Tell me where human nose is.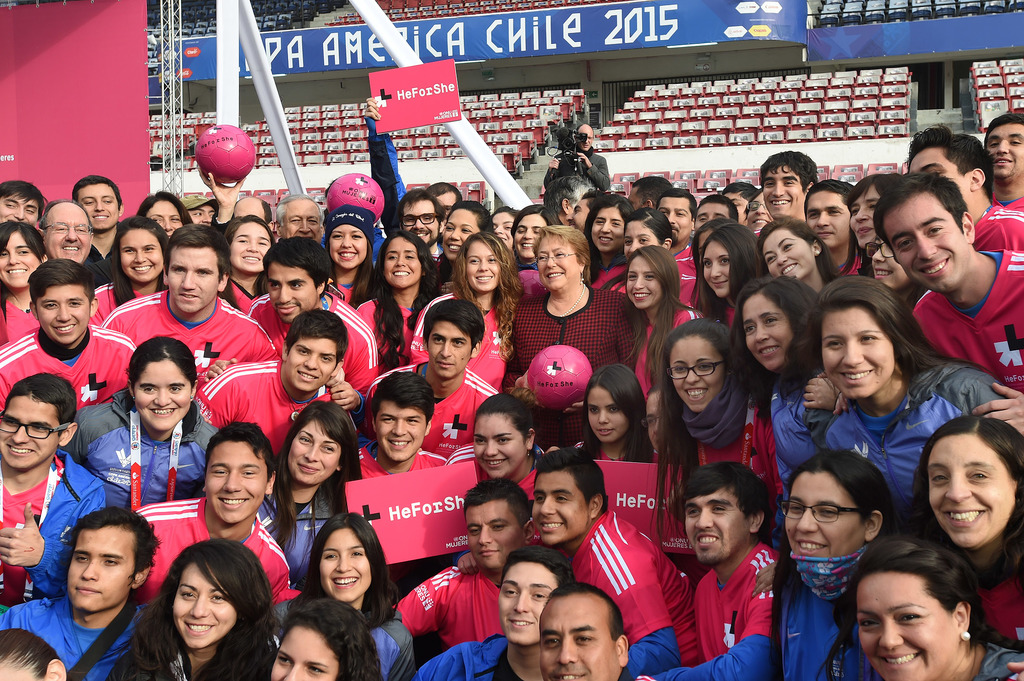
human nose is at l=691, t=509, r=714, b=532.
